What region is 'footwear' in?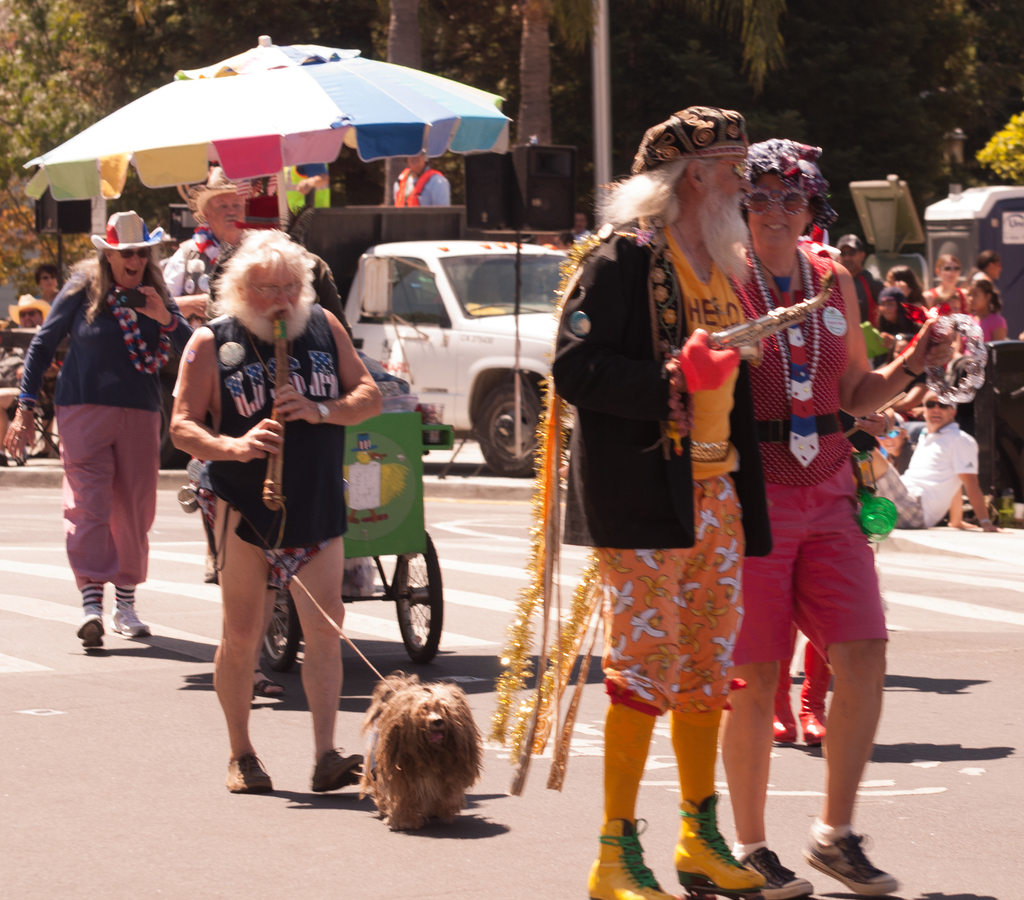
[left=115, top=607, right=145, bottom=638].
